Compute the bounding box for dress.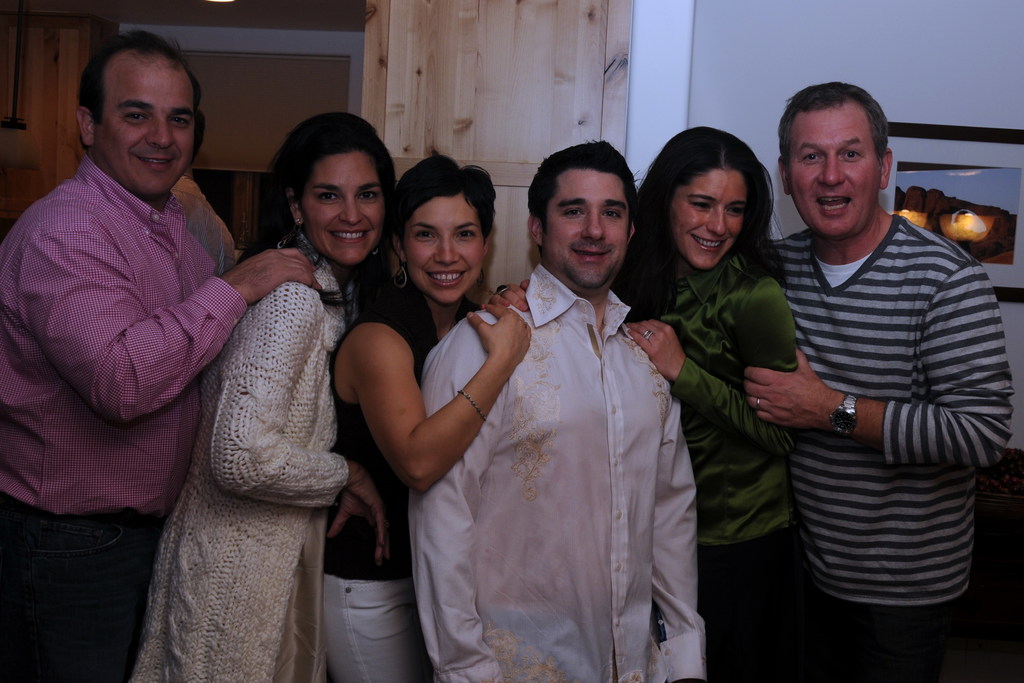
{"x1": 127, "y1": 234, "x2": 366, "y2": 682}.
